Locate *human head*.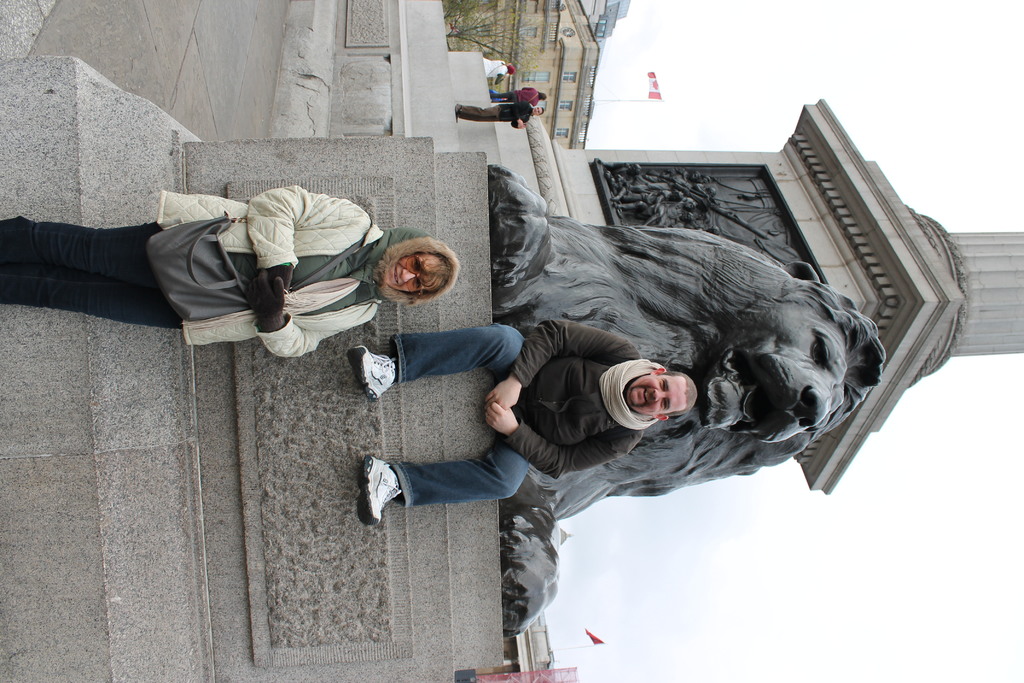
Bounding box: rect(630, 368, 699, 424).
